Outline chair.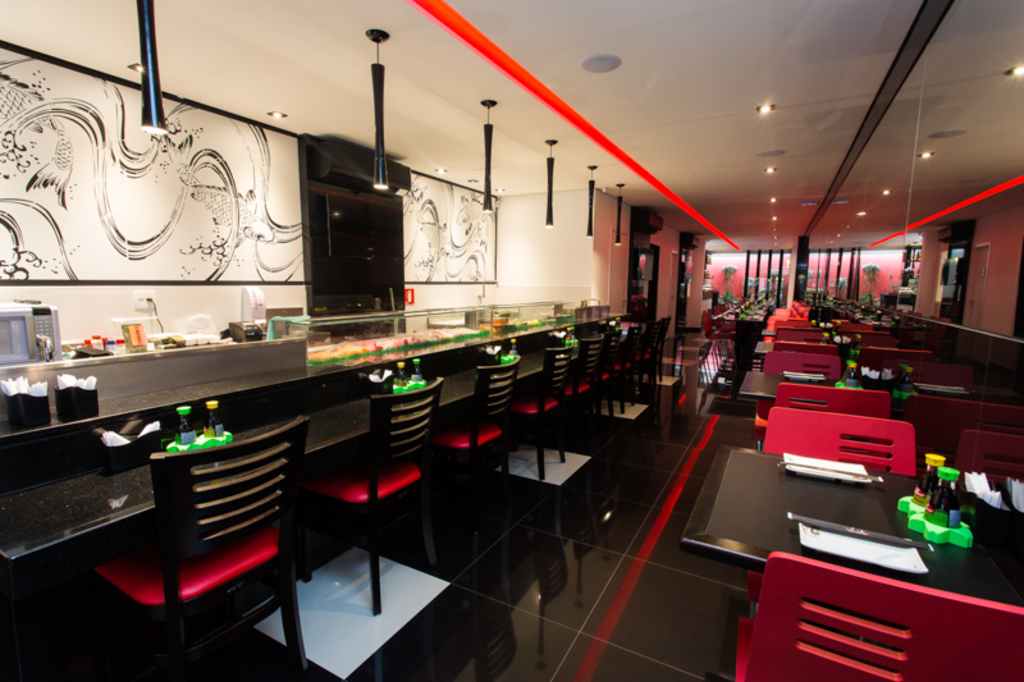
Outline: (left=644, top=317, right=663, bottom=386).
